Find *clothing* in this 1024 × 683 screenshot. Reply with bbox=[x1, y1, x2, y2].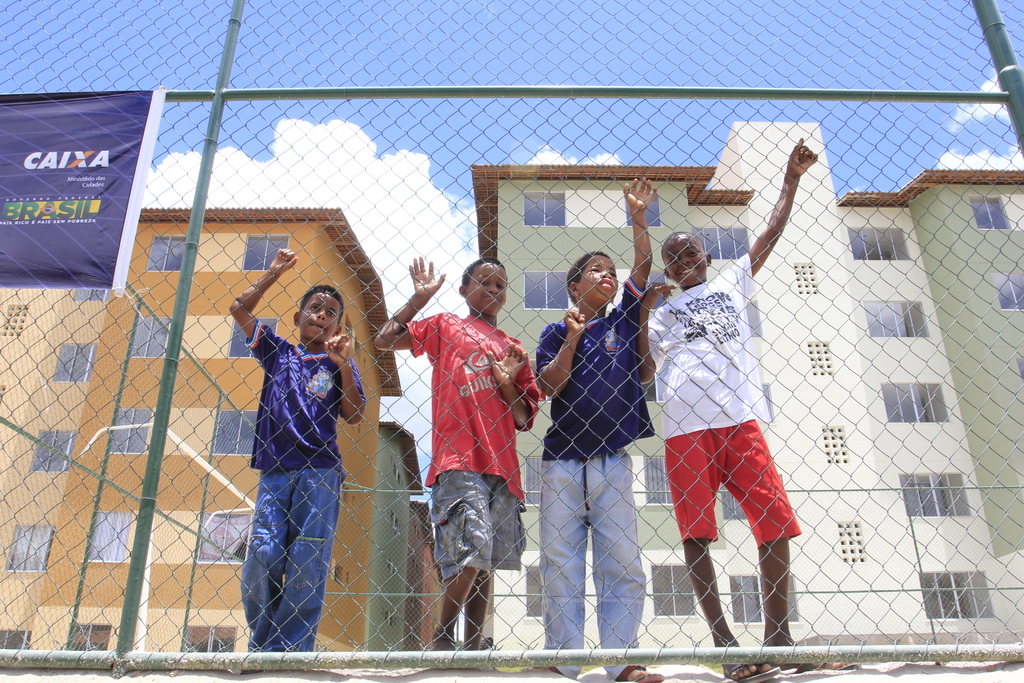
bbox=[236, 317, 363, 653].
